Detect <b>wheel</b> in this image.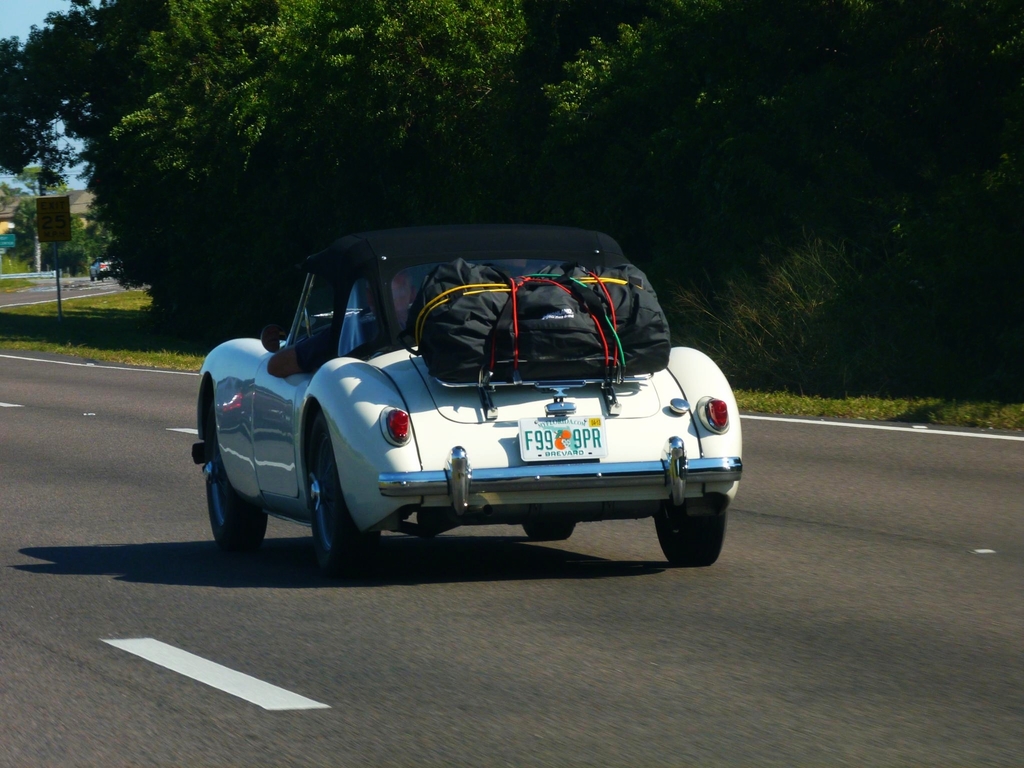
Detection: bbox(652, 506, 728, 569).
